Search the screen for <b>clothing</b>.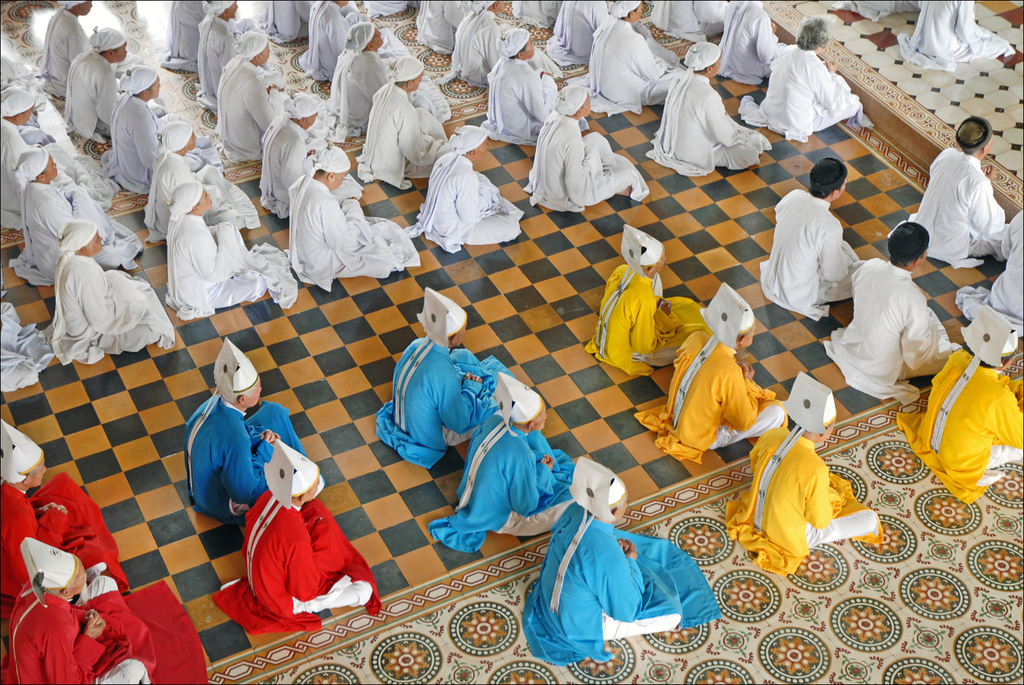
Found at pyautogui.locateOnScreen(549, 0, 610, 72).
